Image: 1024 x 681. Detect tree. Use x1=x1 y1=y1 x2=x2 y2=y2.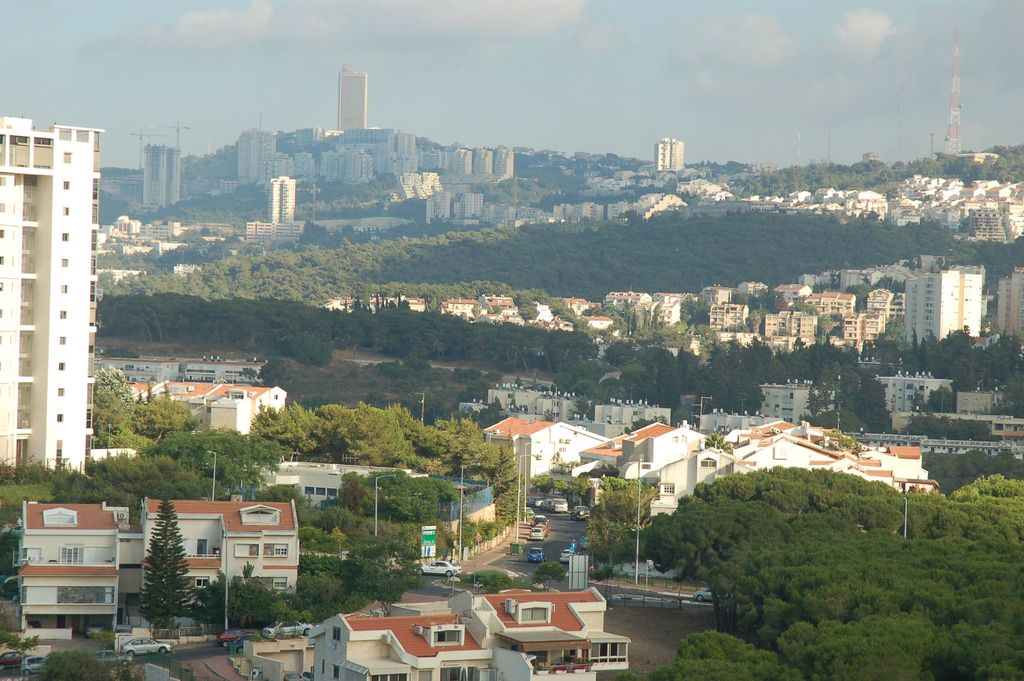
x1=548 y1=302 x2=579 y2=321.
